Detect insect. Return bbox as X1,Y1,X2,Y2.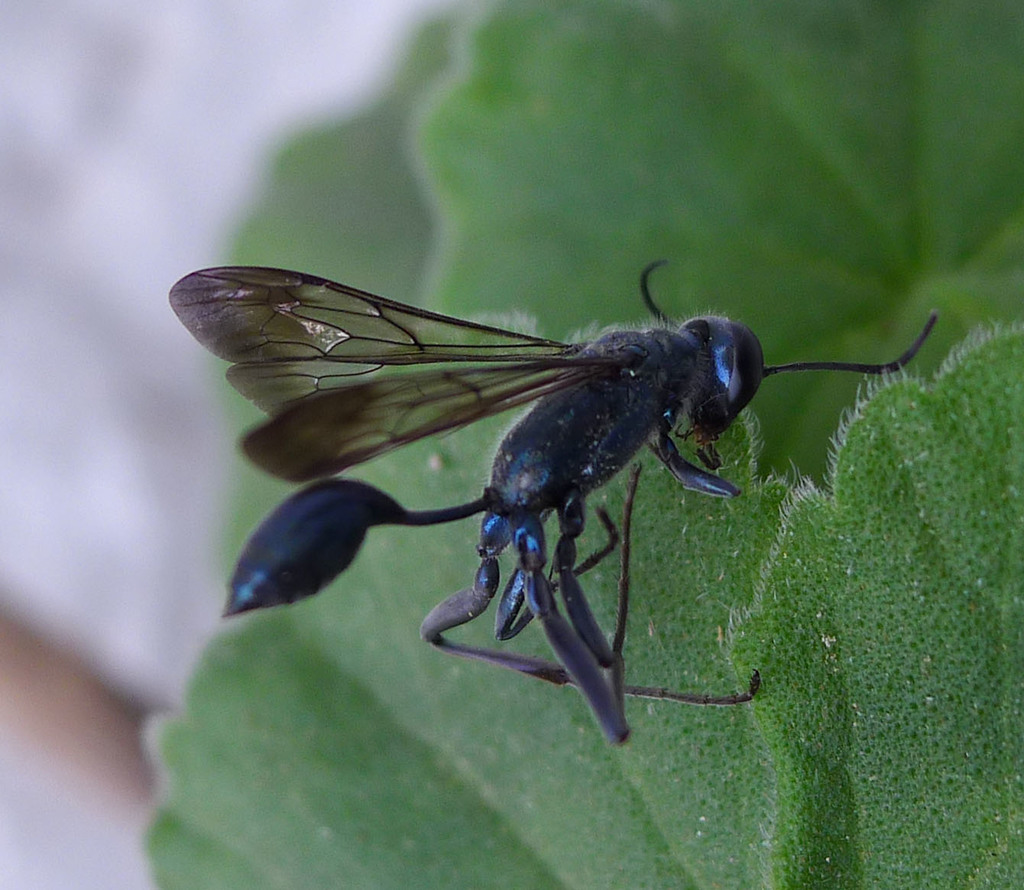
164,254,938,749.
